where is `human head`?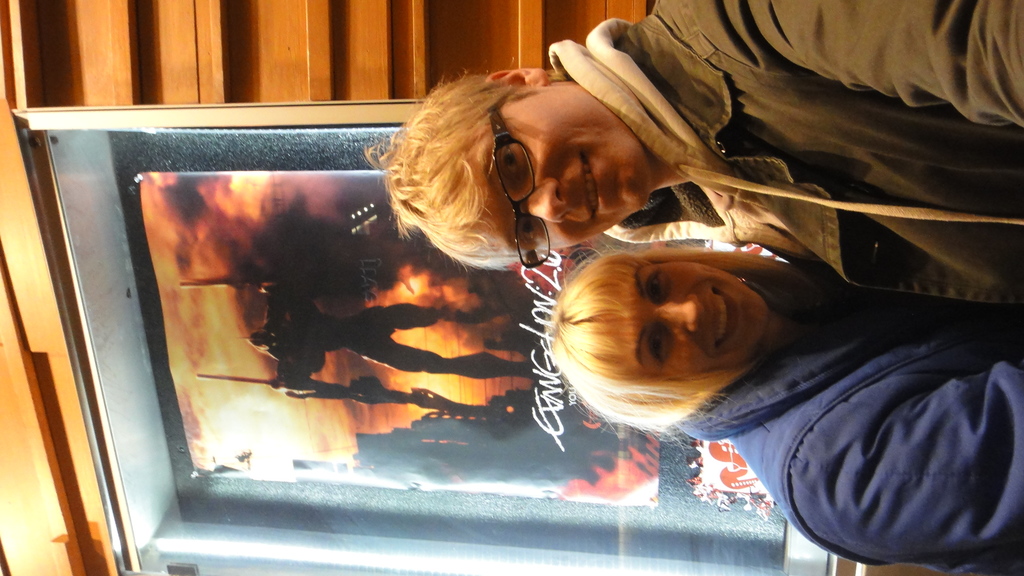
l=390, t=60, r=668, b=262.
